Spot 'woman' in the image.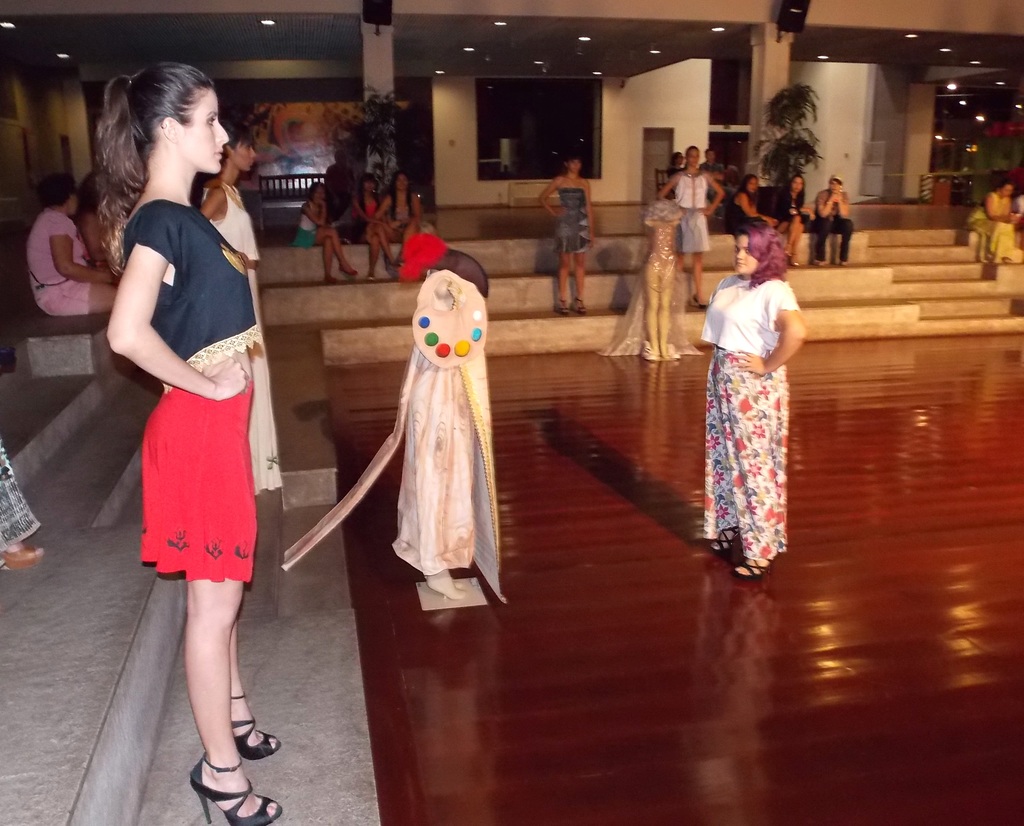
'woman' found at l=726, t=176, r=782, b=241.
